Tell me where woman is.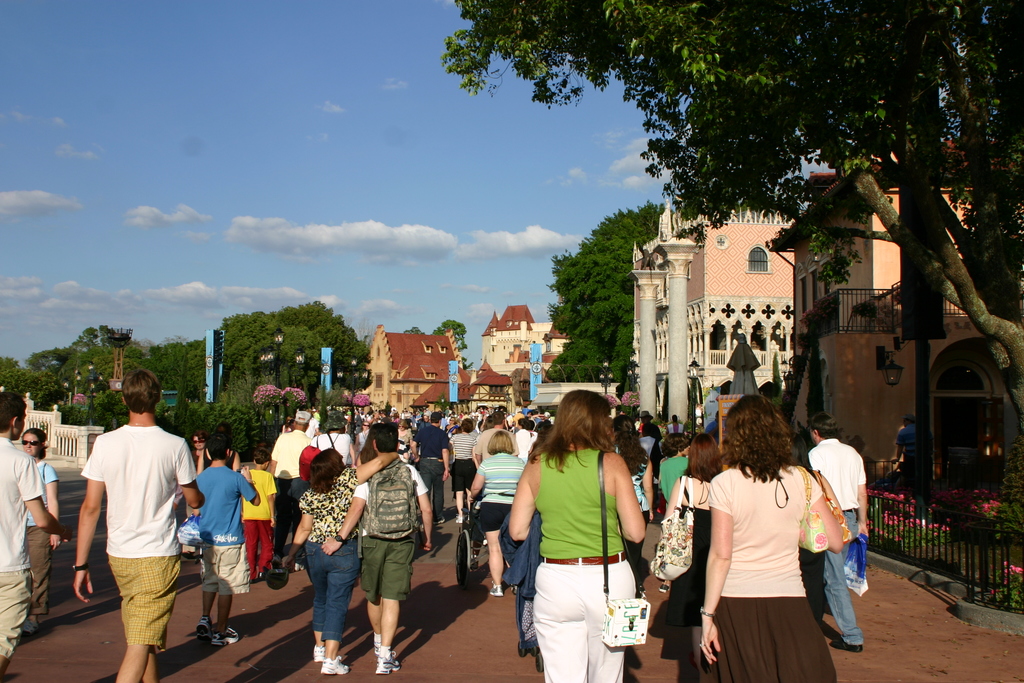
woman is at 655,432,723,682.
